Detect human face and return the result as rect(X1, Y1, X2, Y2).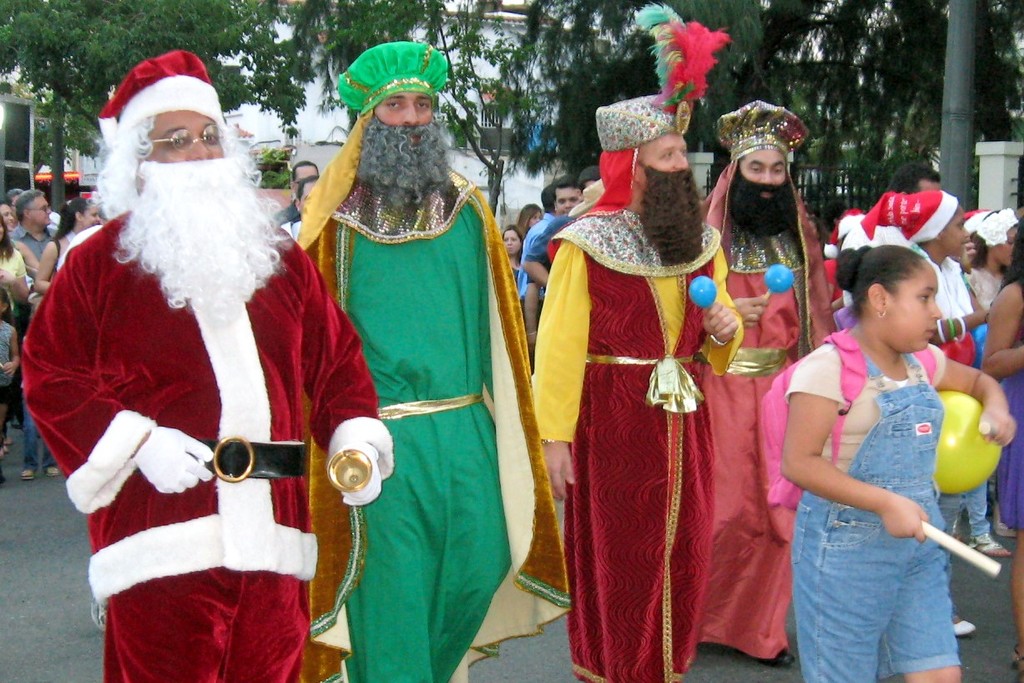
rect(386, 95, 427, 124).
